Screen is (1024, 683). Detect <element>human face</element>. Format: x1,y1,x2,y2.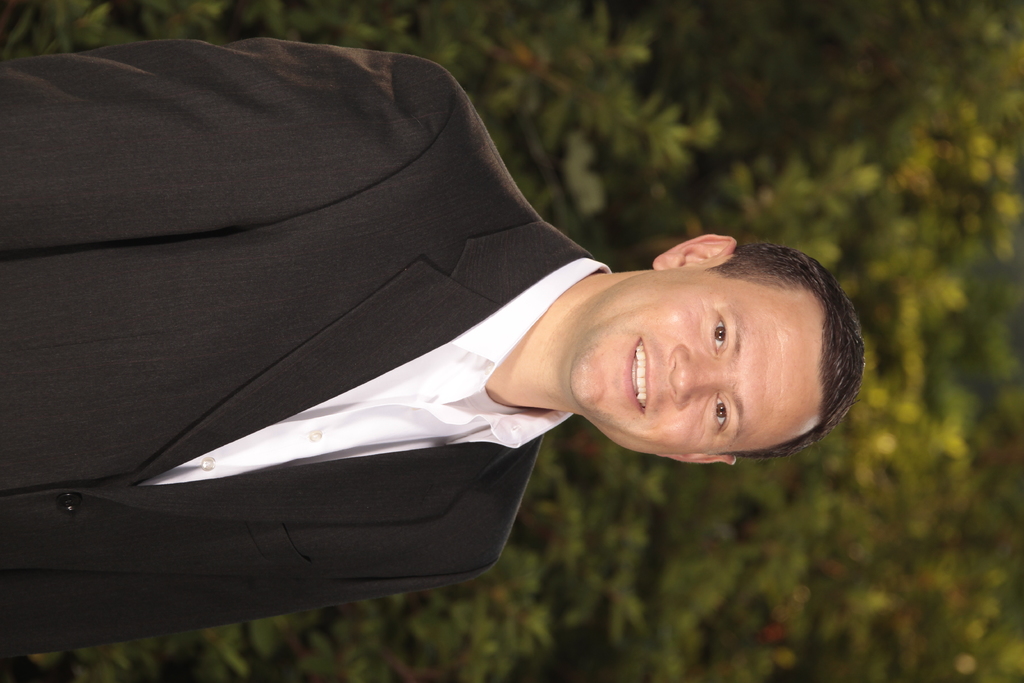
565,267,819,452.
